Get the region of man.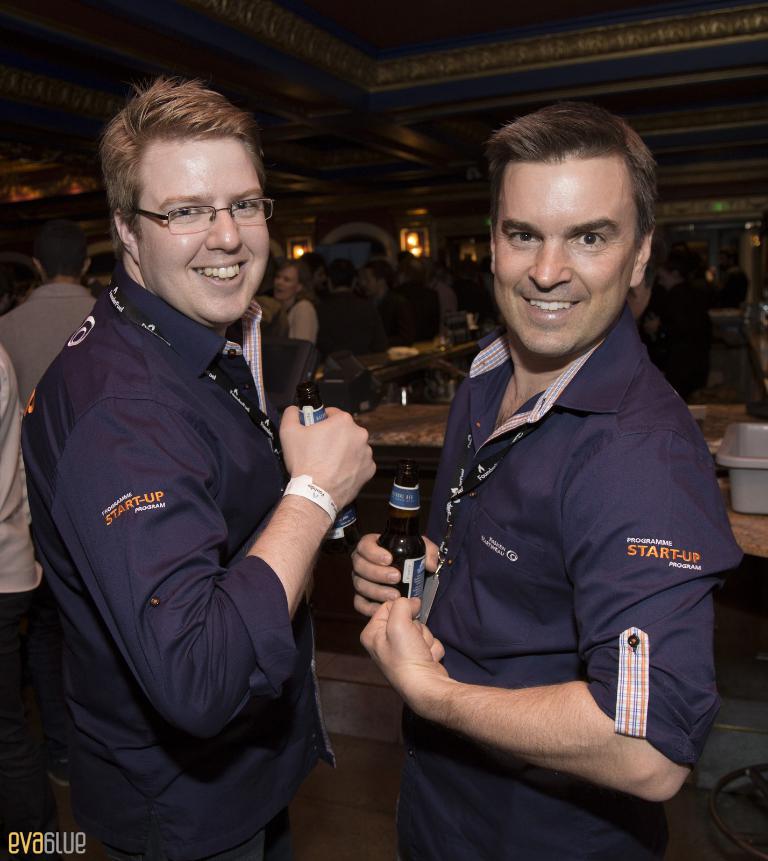
region(0, 218, 98, 398).
